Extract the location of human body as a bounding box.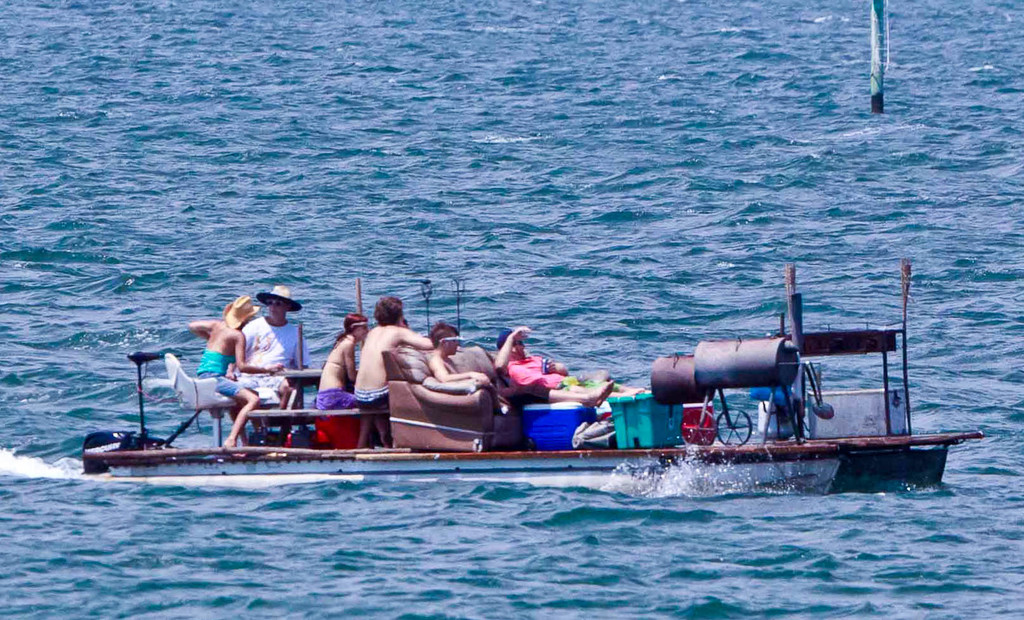
[x1=353, y1=290, x2=431, y2=449].
